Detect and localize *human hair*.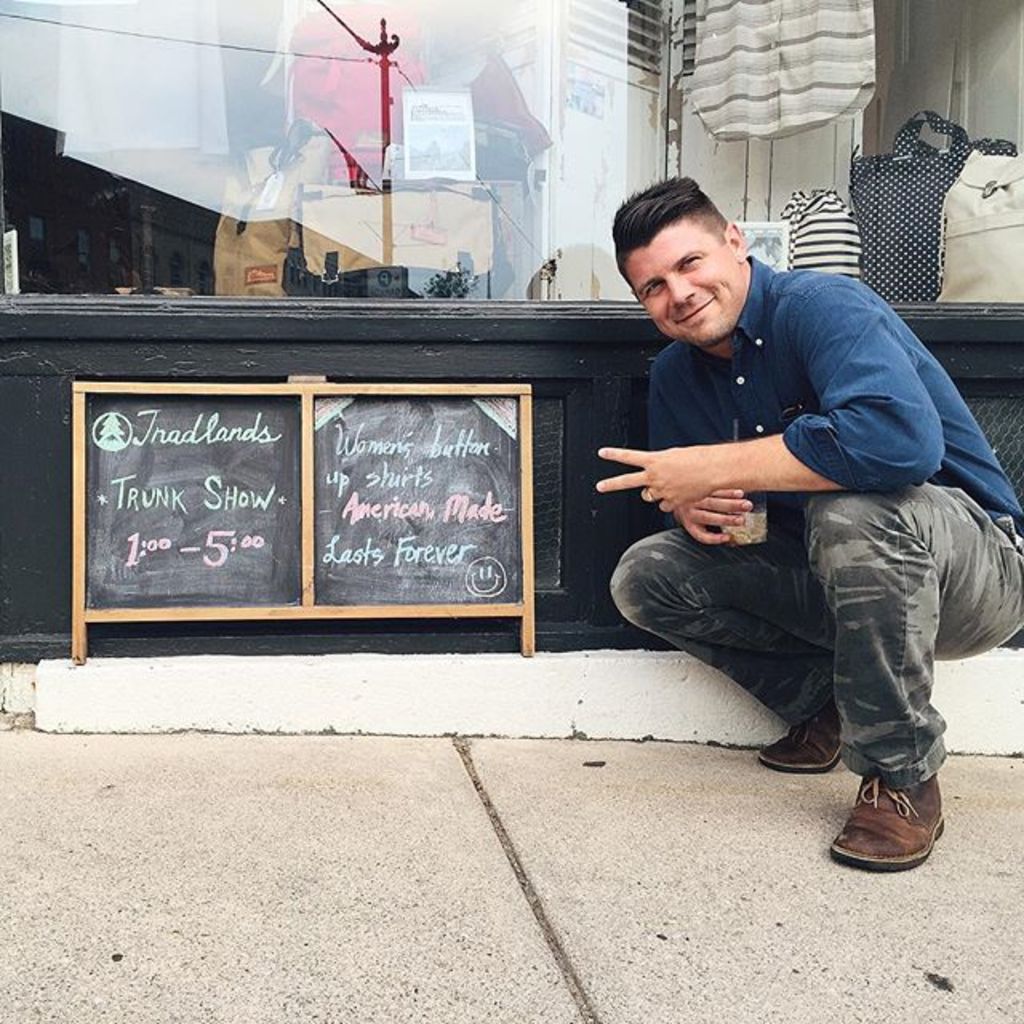
Localized at <box>605,166,734,261</box>.
